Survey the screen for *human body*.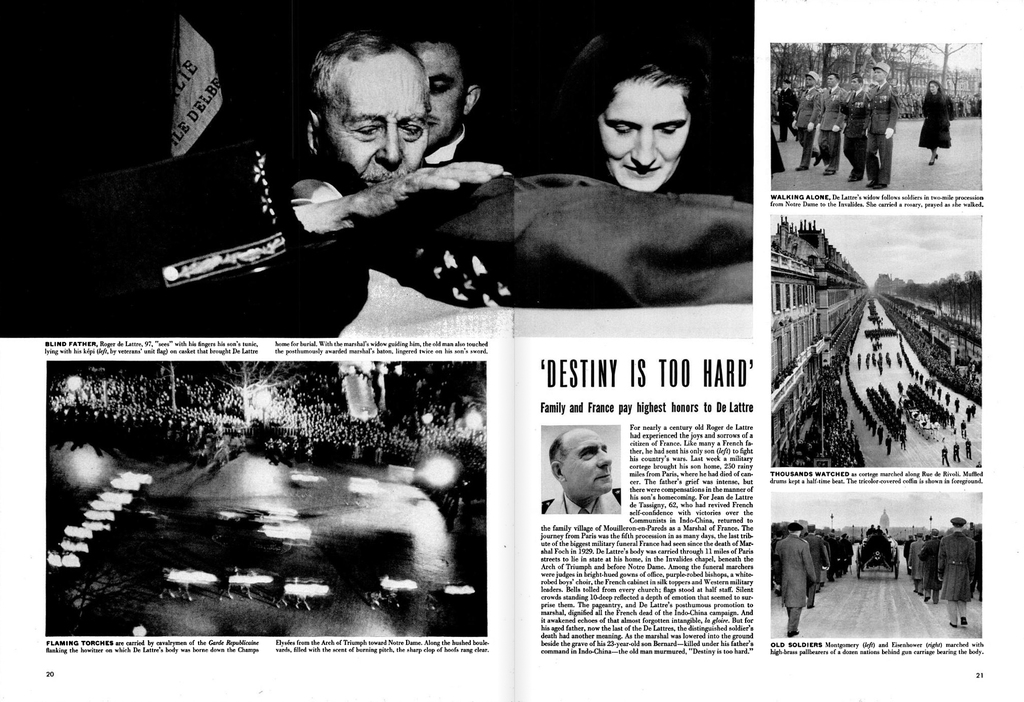
Survey found: box=[540, 485, 622, 516].
